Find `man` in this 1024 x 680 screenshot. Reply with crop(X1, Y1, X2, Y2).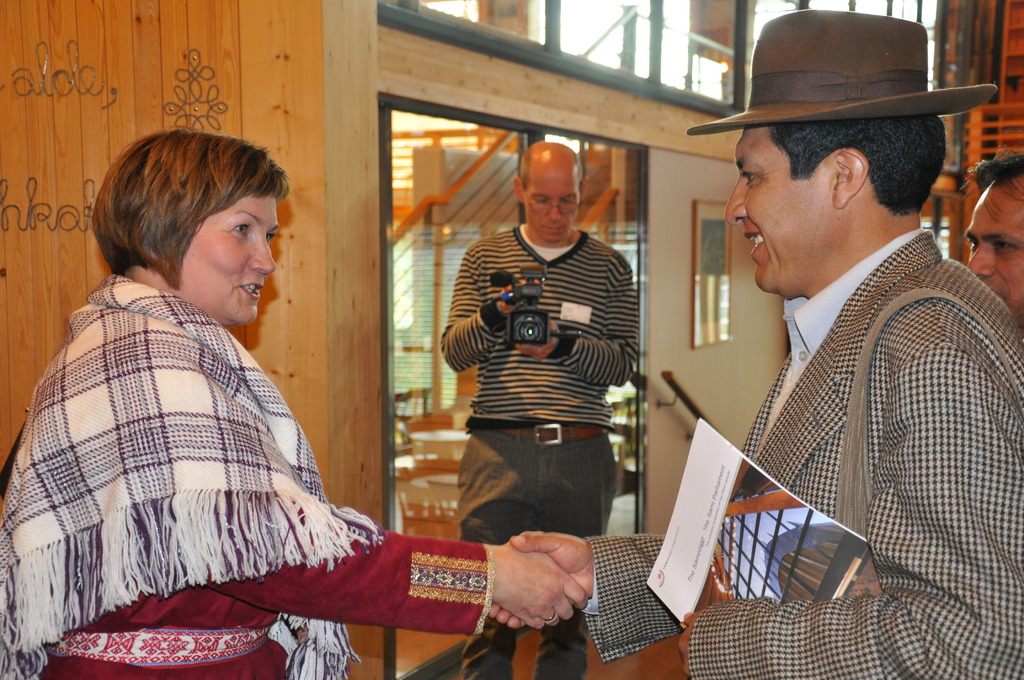
crop(441, 142, 642, 679).
